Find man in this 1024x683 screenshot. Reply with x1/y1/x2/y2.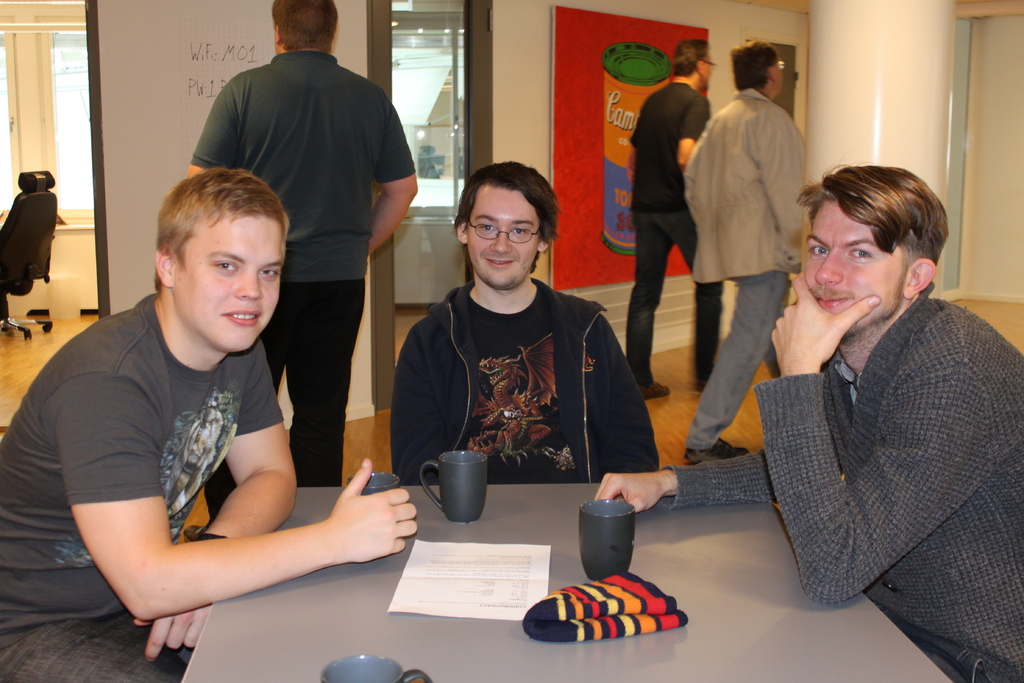
0/167/418/682.
